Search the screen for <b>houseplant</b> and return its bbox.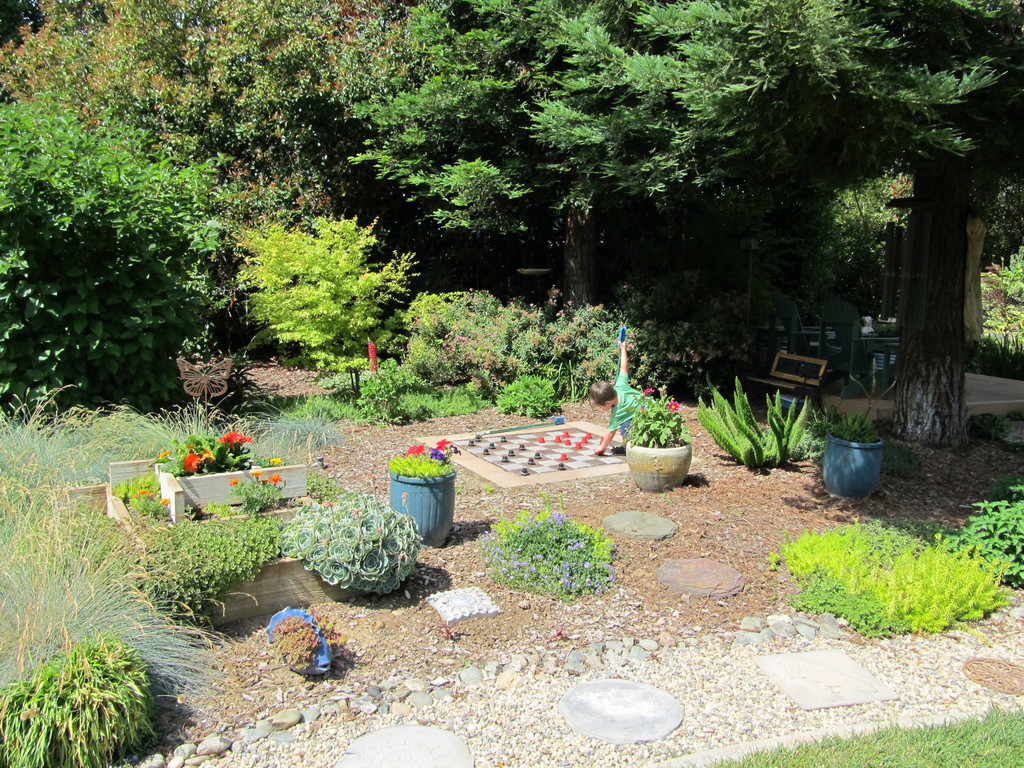
Found: (left=273, top=475, right=429, bottom=595).
